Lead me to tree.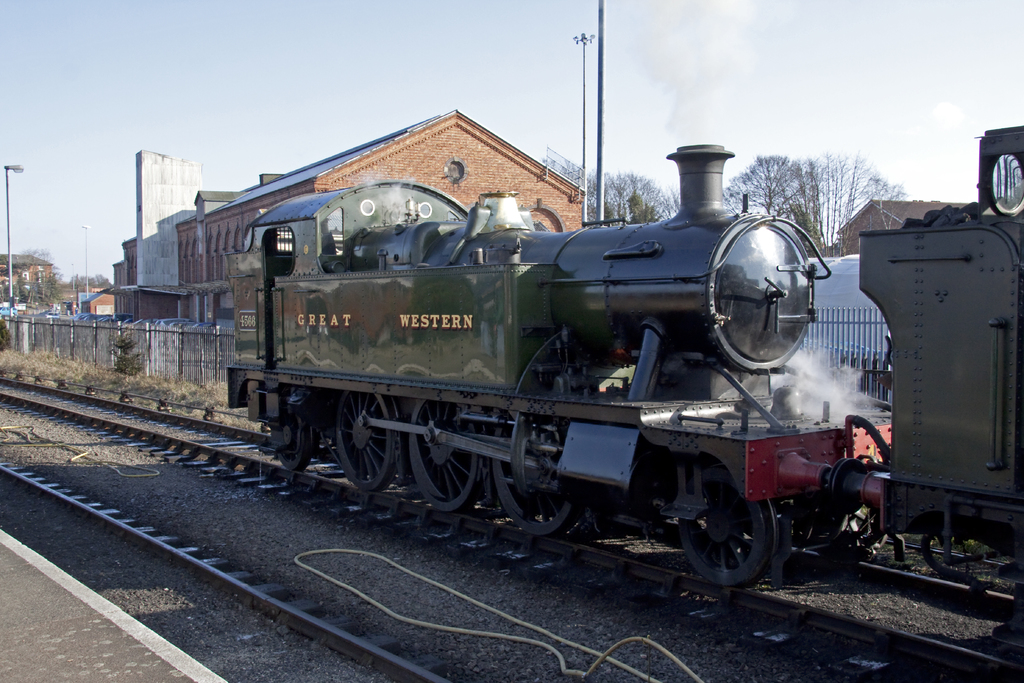
Lead to Rect(728, 155, 903, 256).
